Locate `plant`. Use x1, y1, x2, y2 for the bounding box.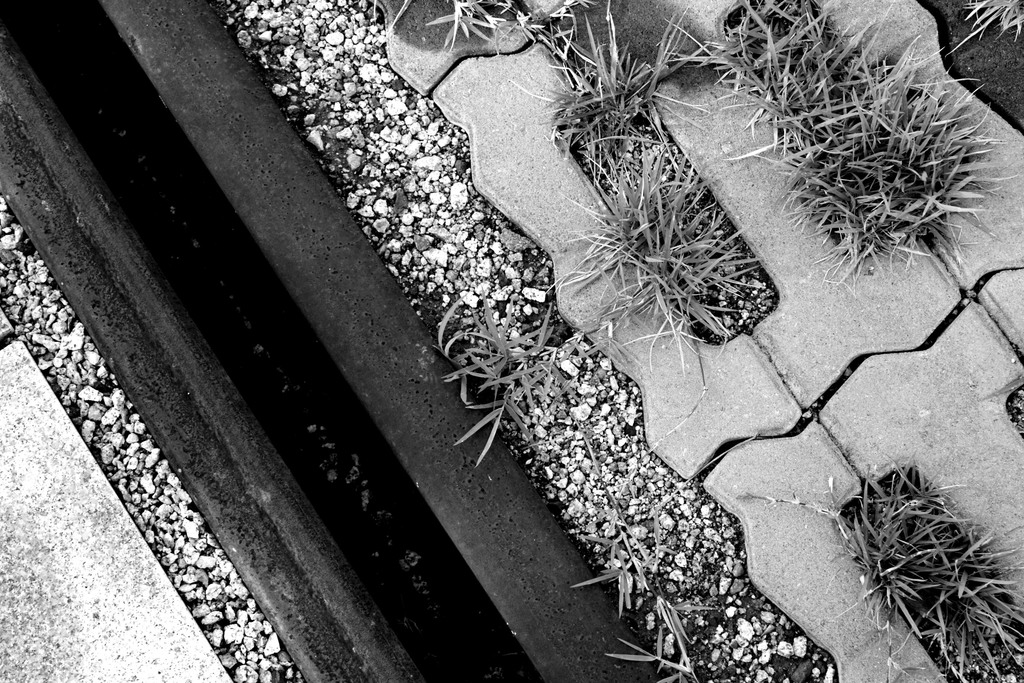
511, 0, 620, 83.
